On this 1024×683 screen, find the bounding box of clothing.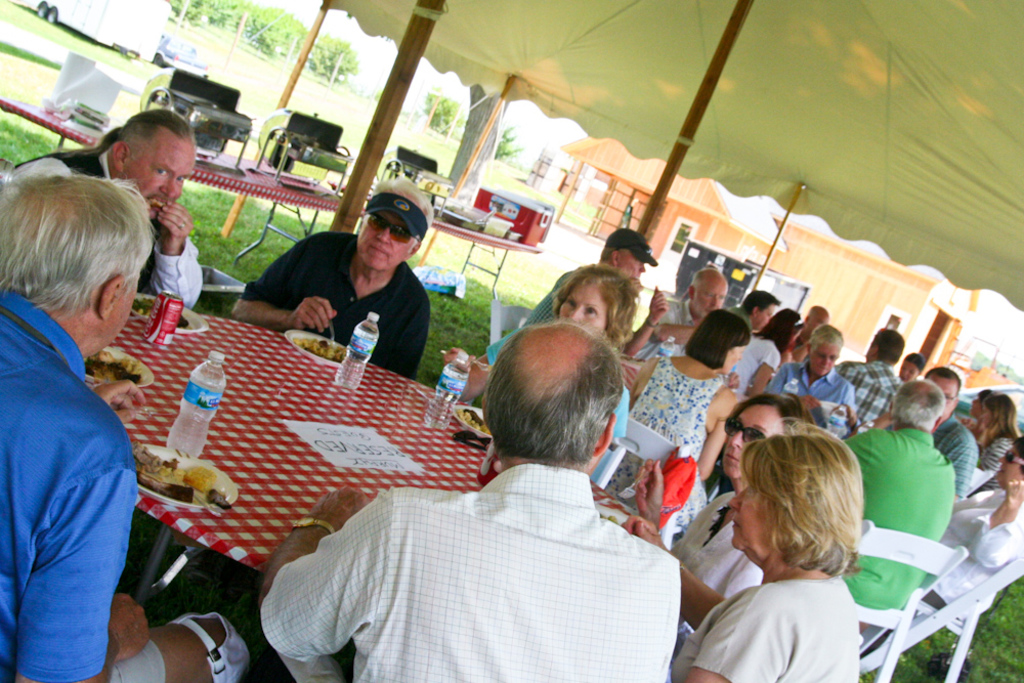
Bounding box: (left=931, top=482, right=1023, bottom=608).
